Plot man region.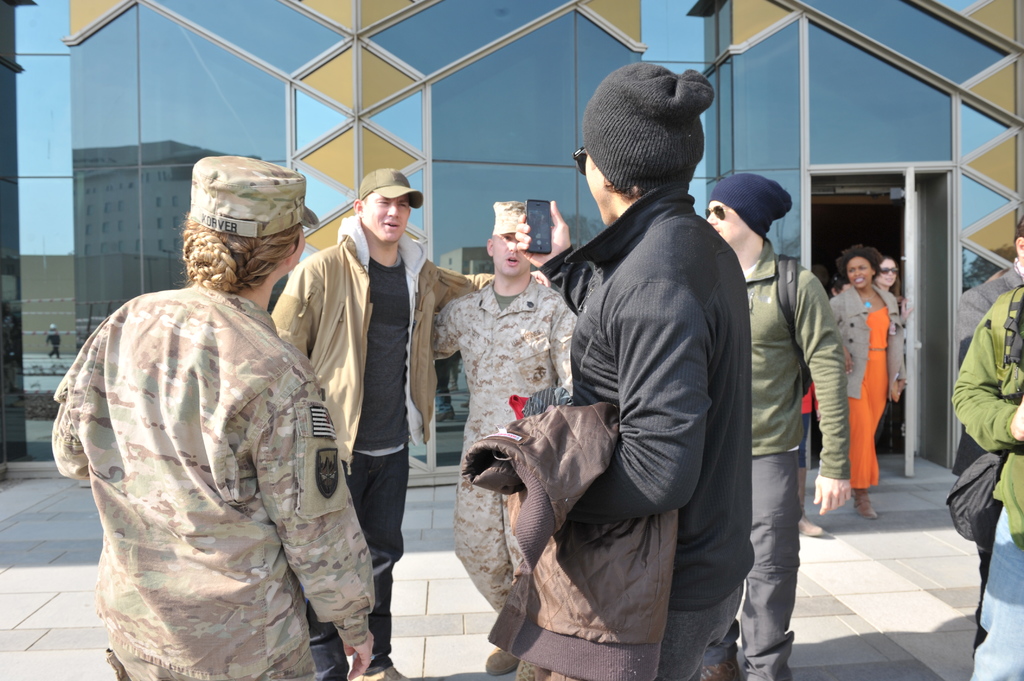
Plotted at [left=43, top=323, right=65, bottom=364].
